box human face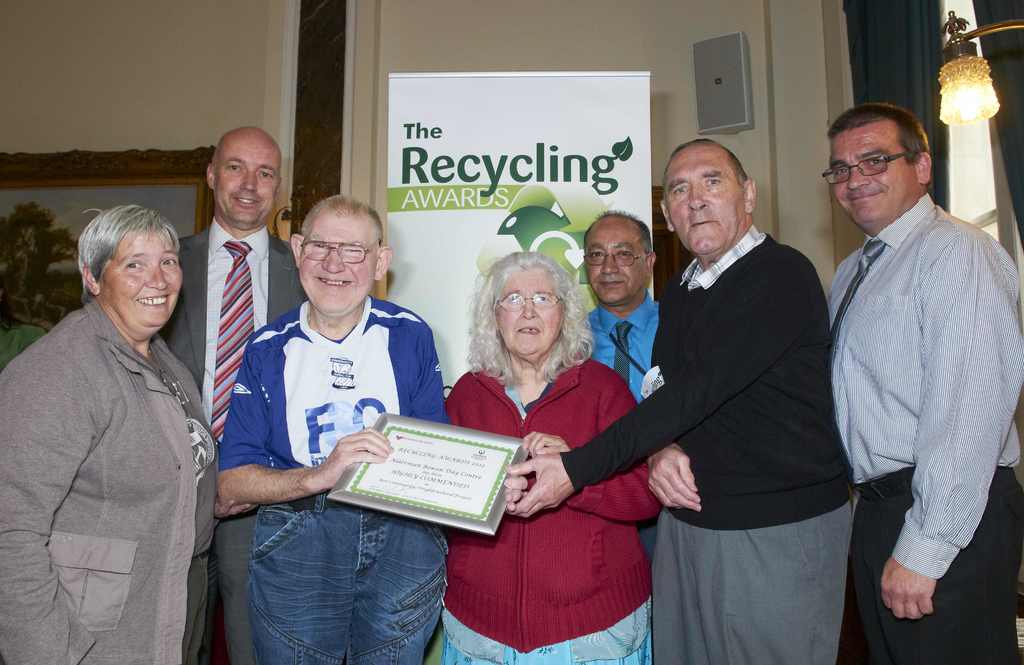
bbox=(99, 229, 182, 329)
